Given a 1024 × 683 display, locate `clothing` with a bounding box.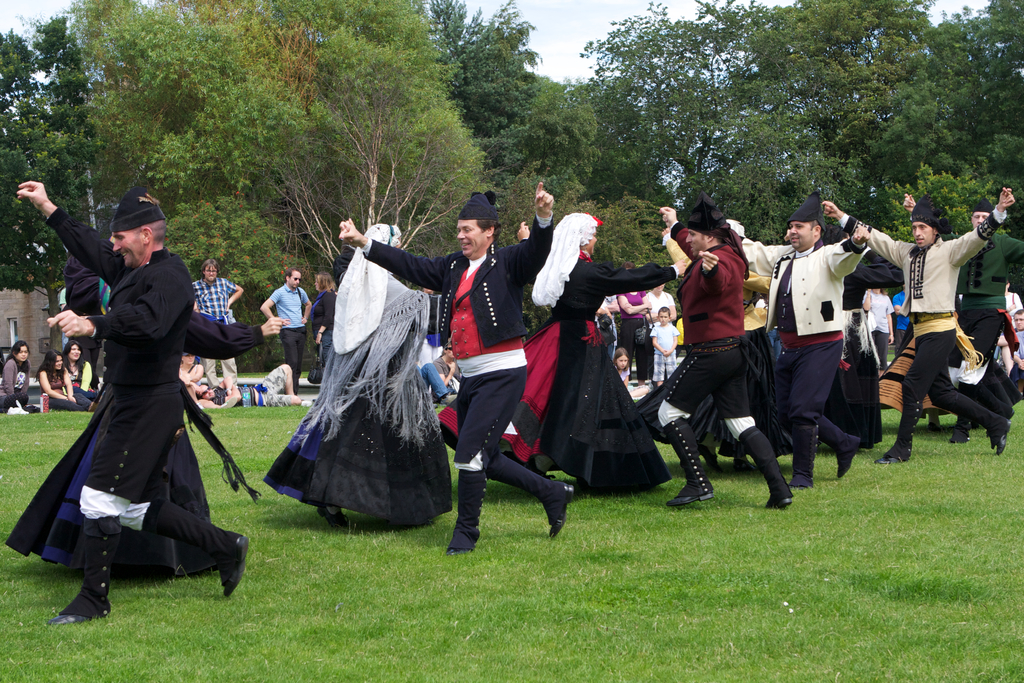
Located: detection(66, 358, 108, 397).
